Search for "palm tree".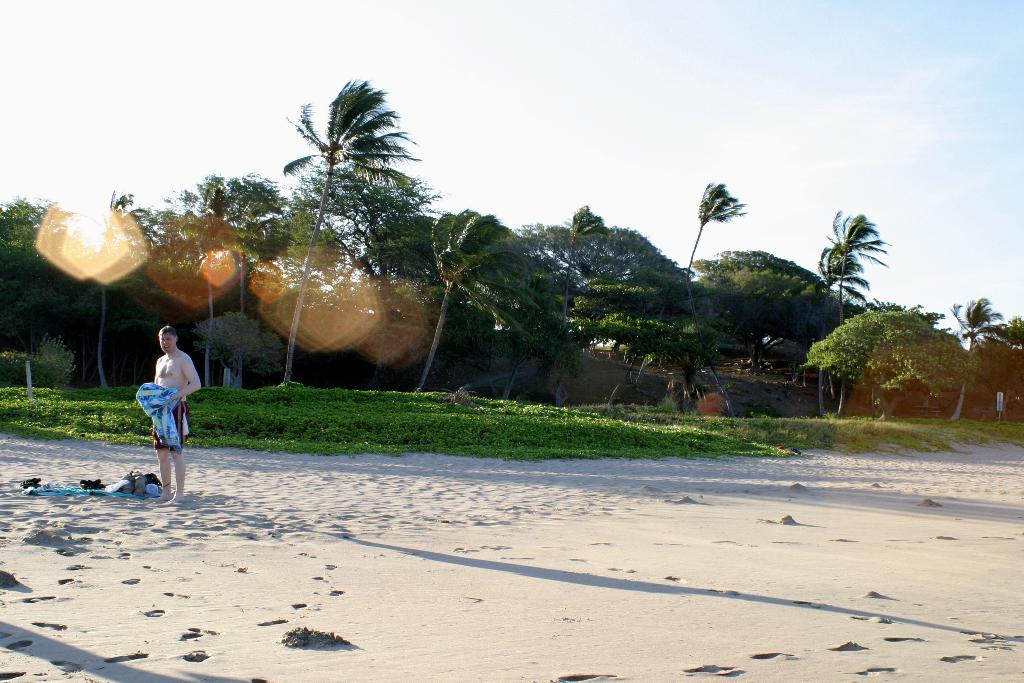
Found at bbox(945, 292, 1021, 418).
